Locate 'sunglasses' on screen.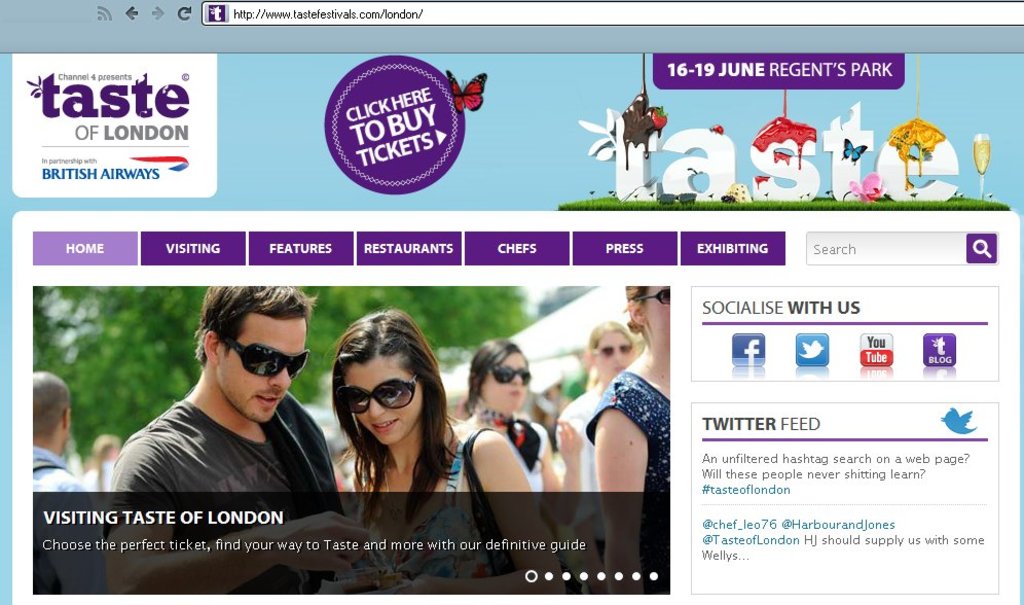
On screen at <box>631,289,670,312</box>.
